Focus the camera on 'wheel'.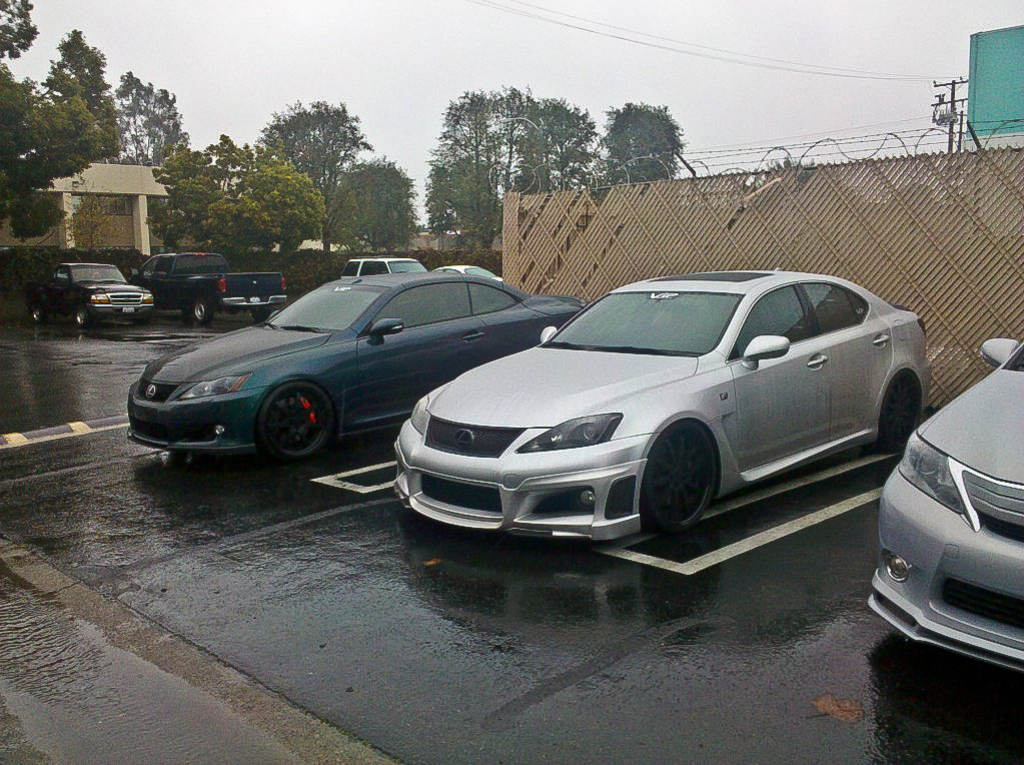
Focus region: (638, 423, 718, 528).
